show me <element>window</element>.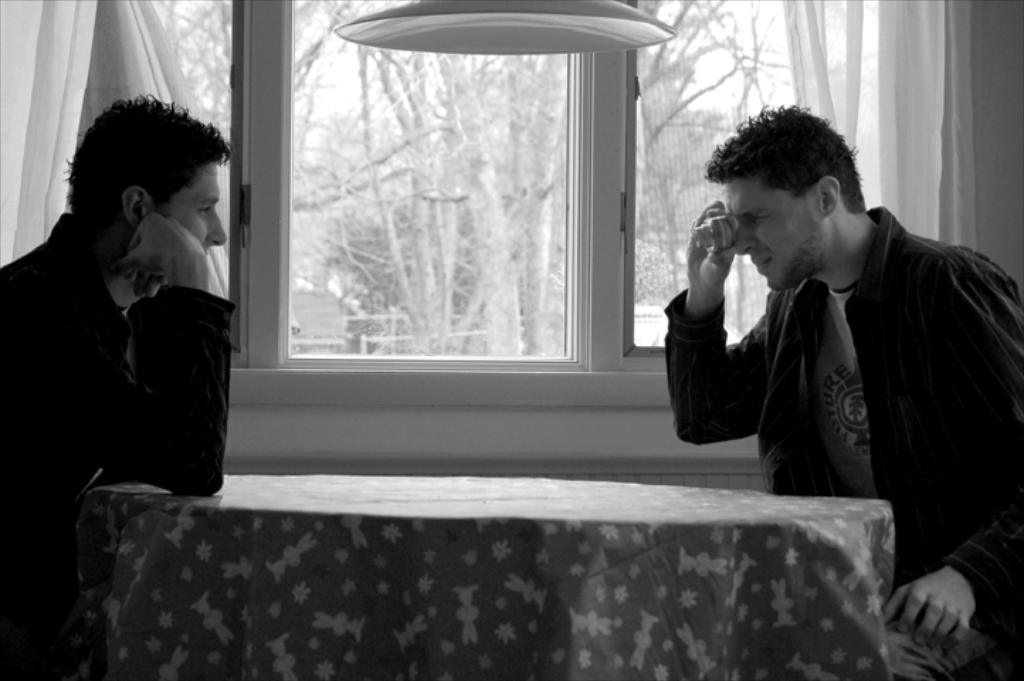
<element>window</element> is here: 281, 0, 667, 402.
